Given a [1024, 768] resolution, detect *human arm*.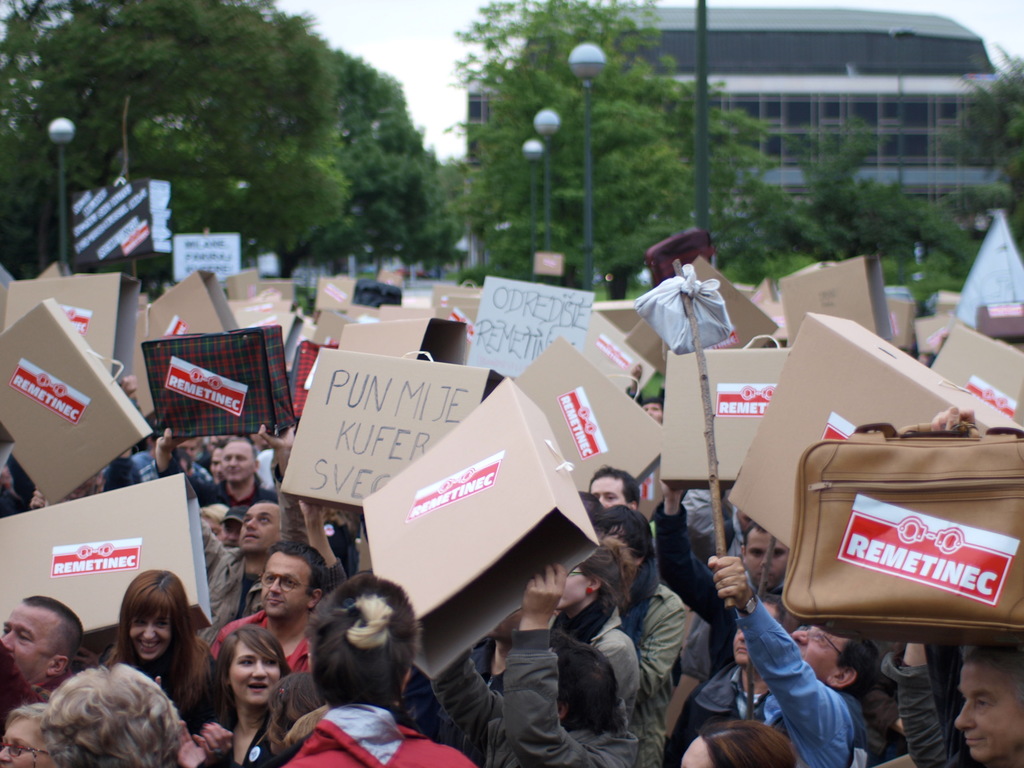
pyautogui.locateOnScreen(686, 549, 840, 753).
